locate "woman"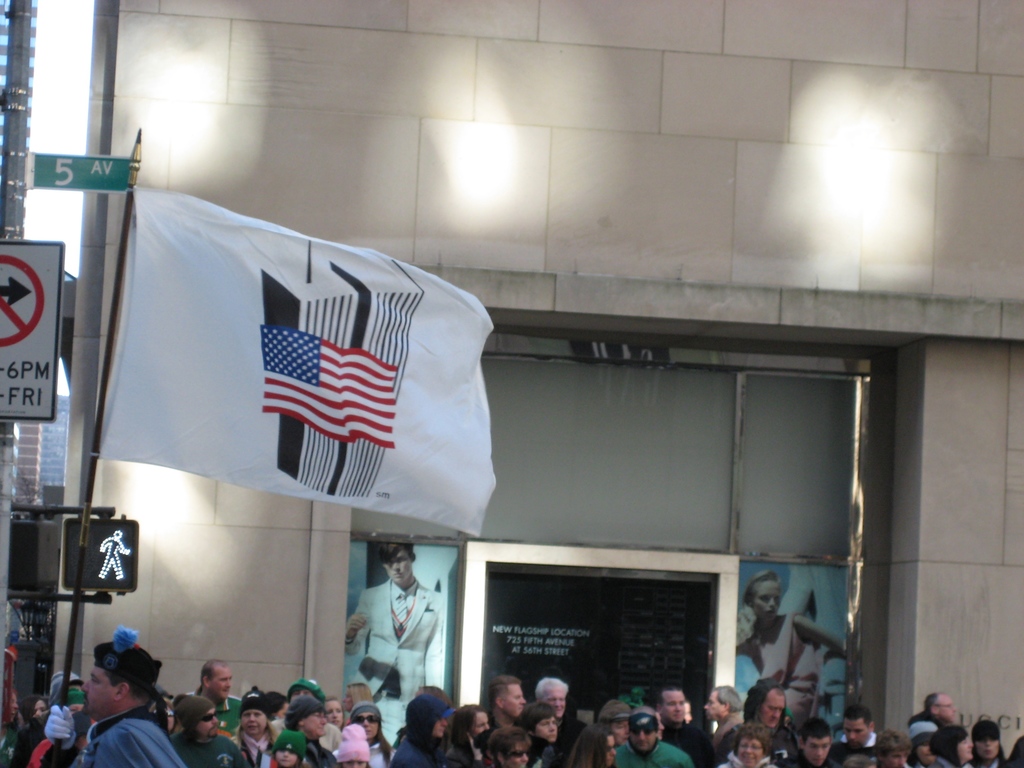
[968, 717, 1006, 767]
